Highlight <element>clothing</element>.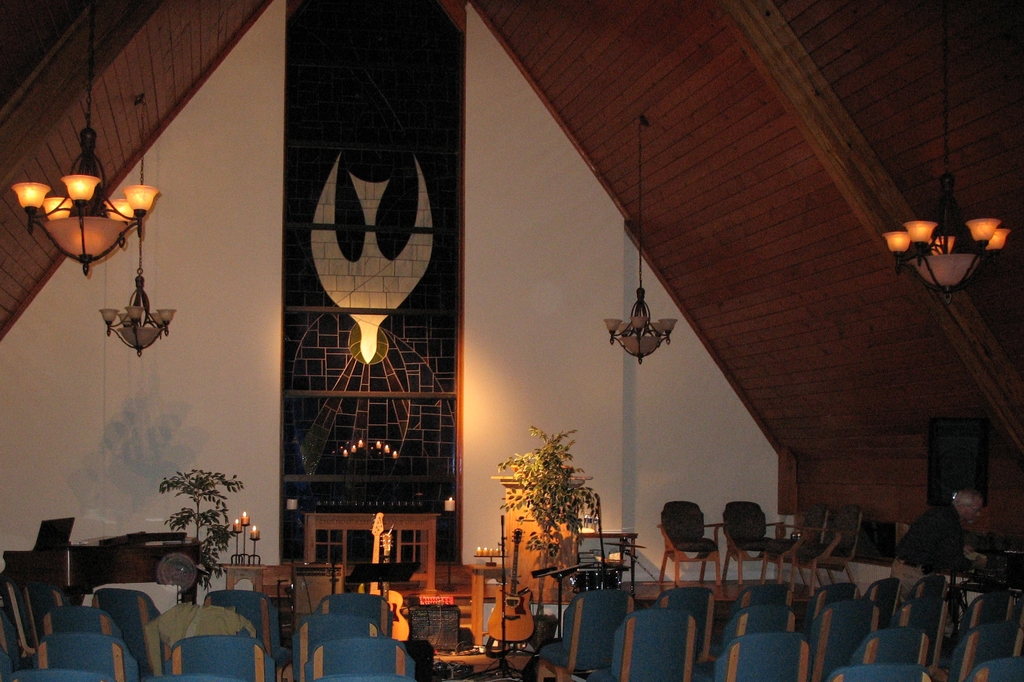
Highlighted region: (893, 501, 971, 604).
